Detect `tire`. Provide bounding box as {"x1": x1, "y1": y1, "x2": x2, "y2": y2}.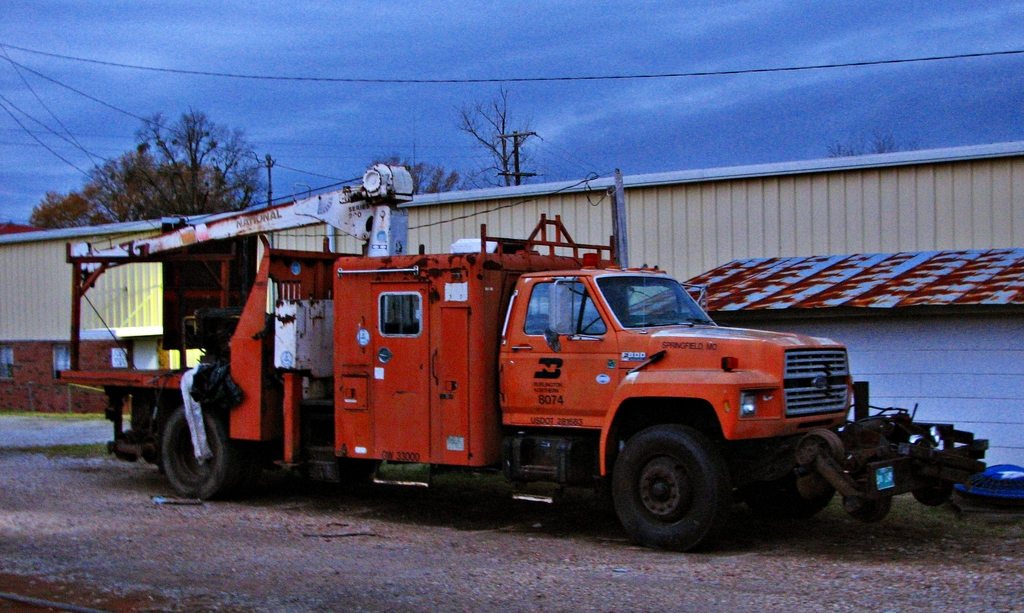
{"x1": 913, "y1": 483, "x2": 952, "y2": 505}.
